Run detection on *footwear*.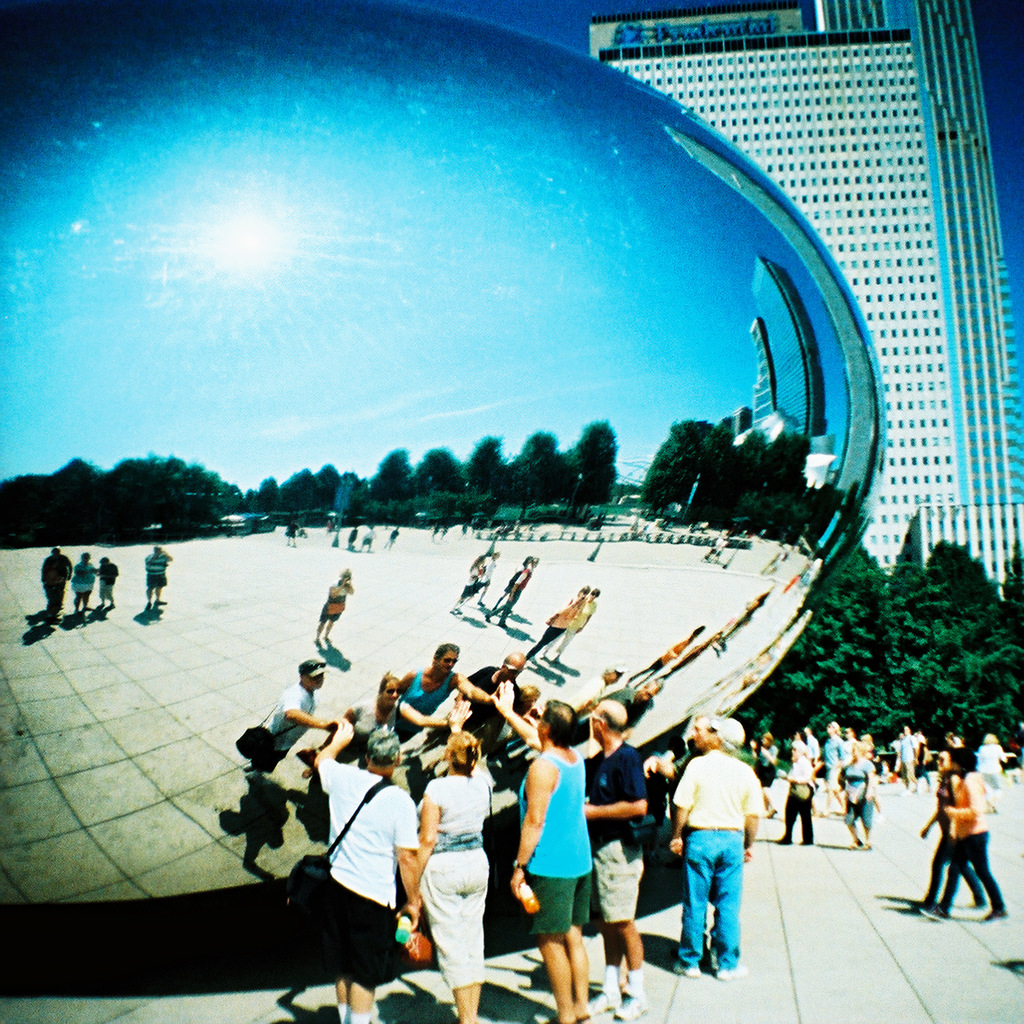
Result: <bbox>974, 893, 994, 914</bbox>.
